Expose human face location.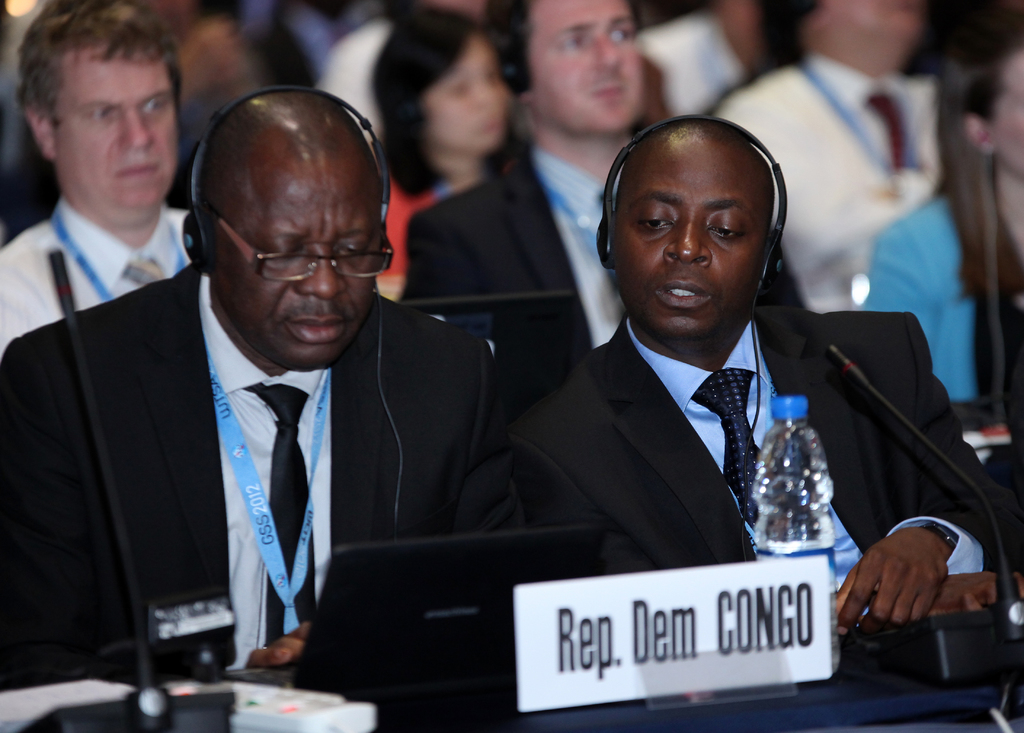
Exposed at crop(610, 136, 792, 345).
